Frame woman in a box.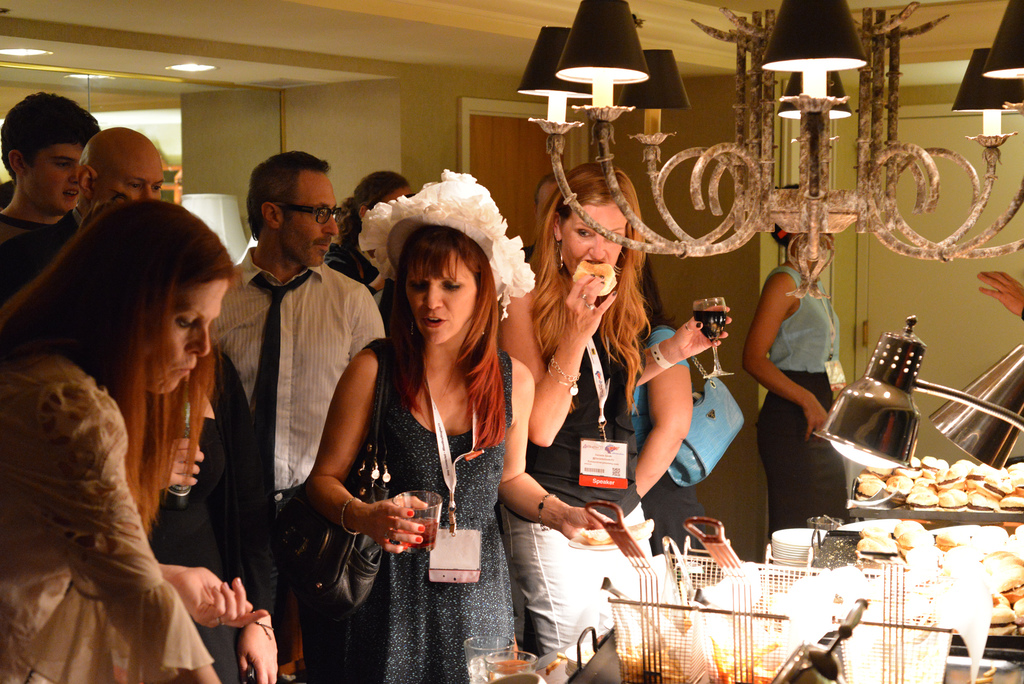
locate(113, 287, 287, 683).
